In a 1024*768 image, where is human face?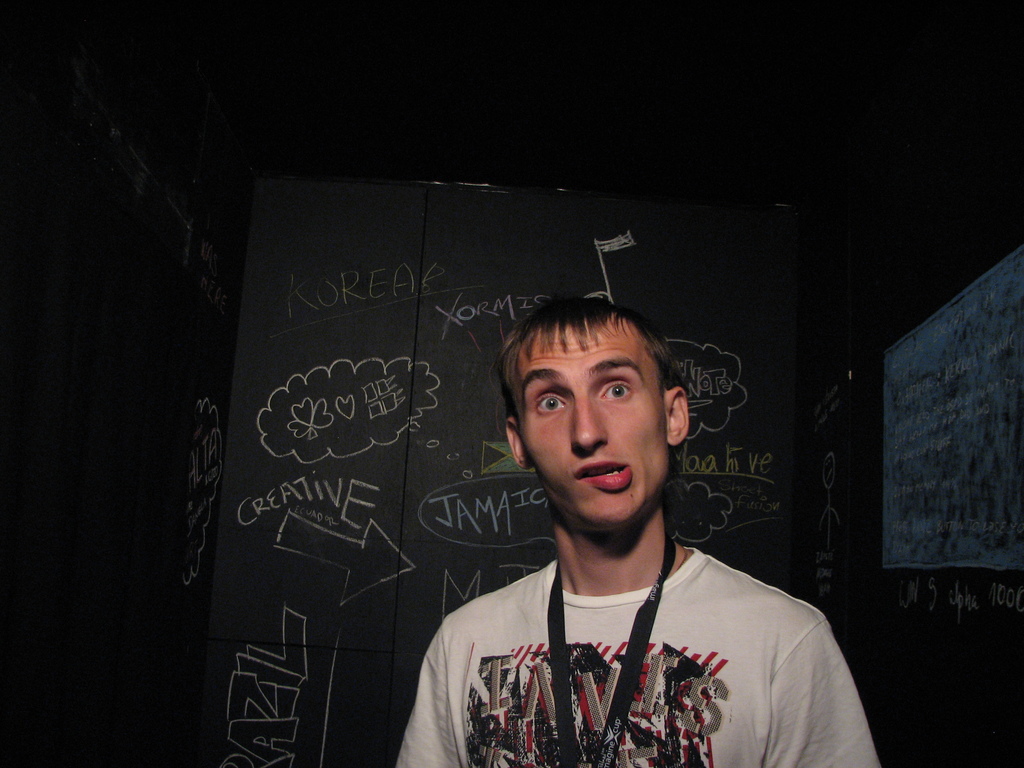
bbox(522, 312, 662, 527).
